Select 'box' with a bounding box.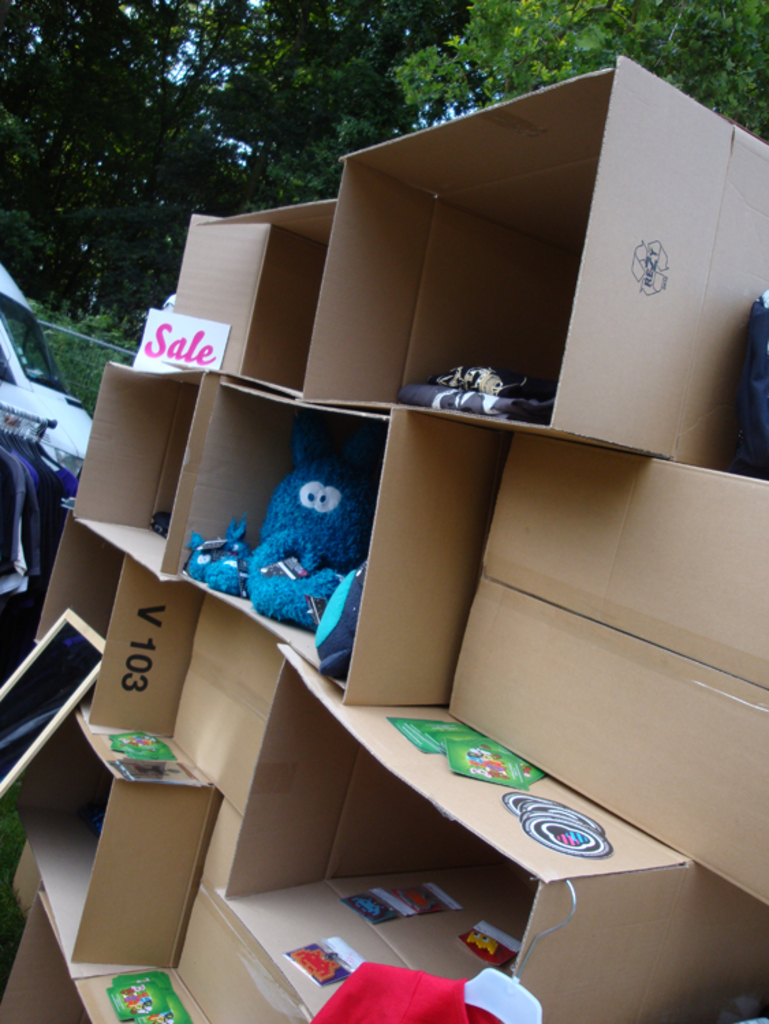
BBox(303, 56, 768, 472).
